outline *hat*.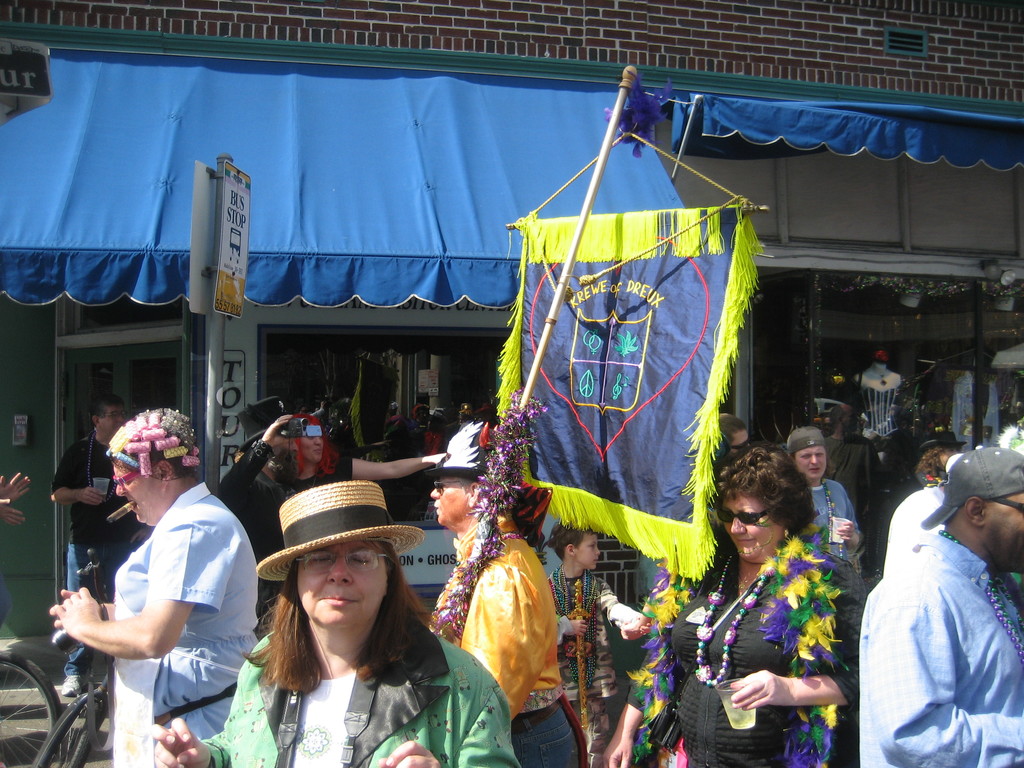
Outline: 919,446,1023,529.
